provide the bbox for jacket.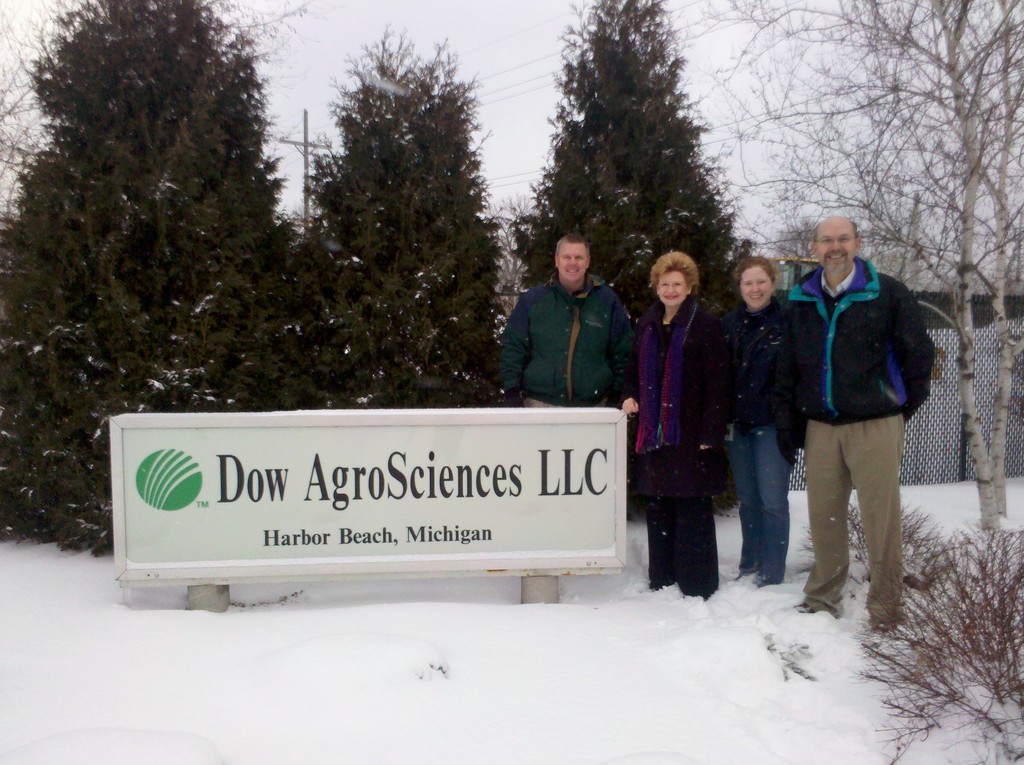
box=[497, 261, 643, 406].
